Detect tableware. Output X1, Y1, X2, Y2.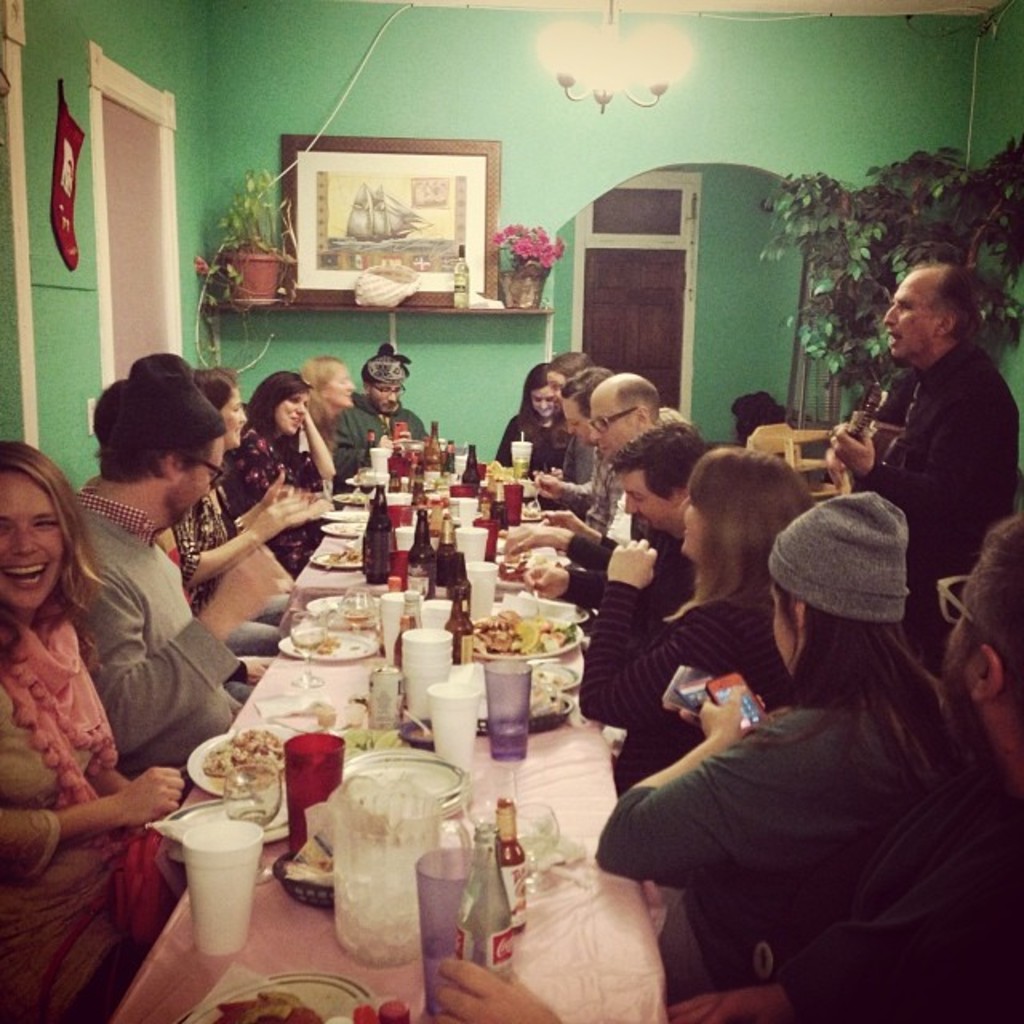
278, 730, 347, 848.
